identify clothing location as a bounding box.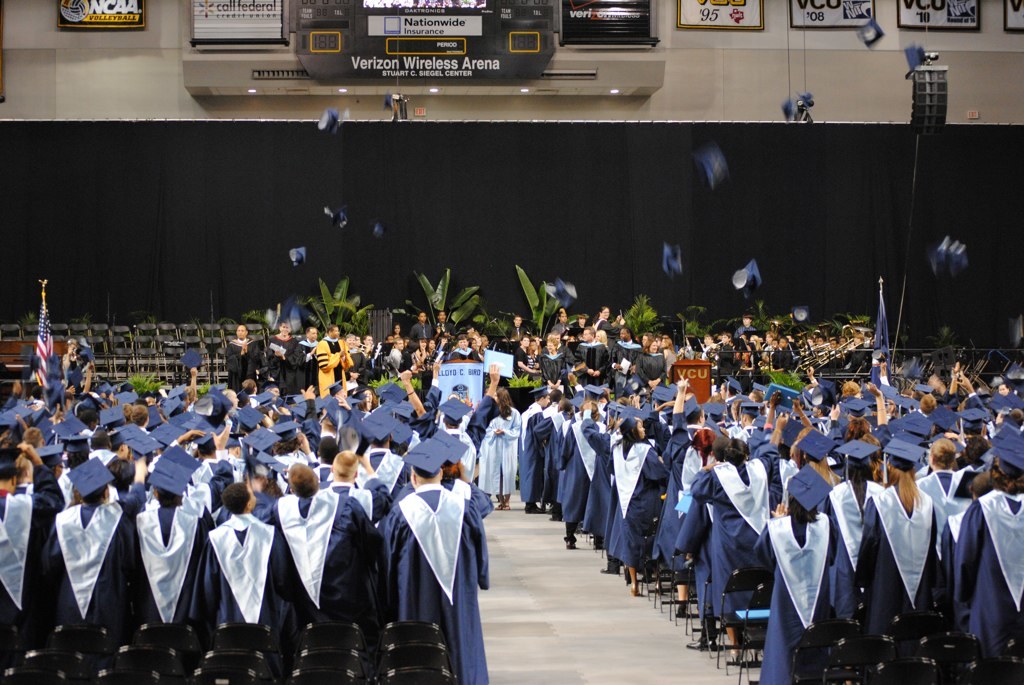
locate(516, 344, 524, 379).
